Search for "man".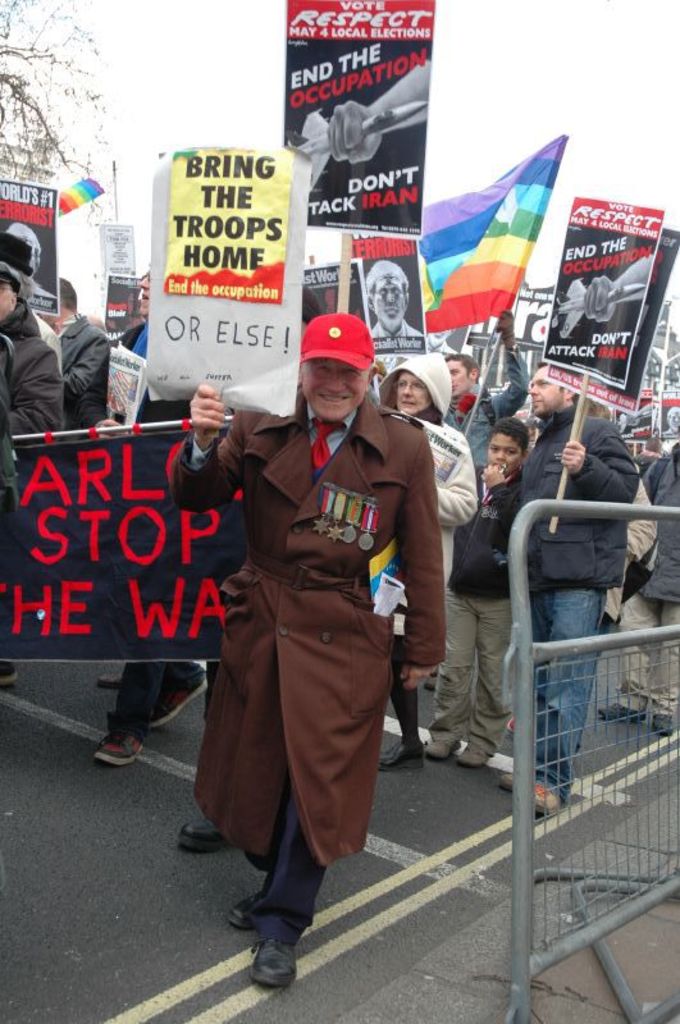
Found at 359:260:428:348.
